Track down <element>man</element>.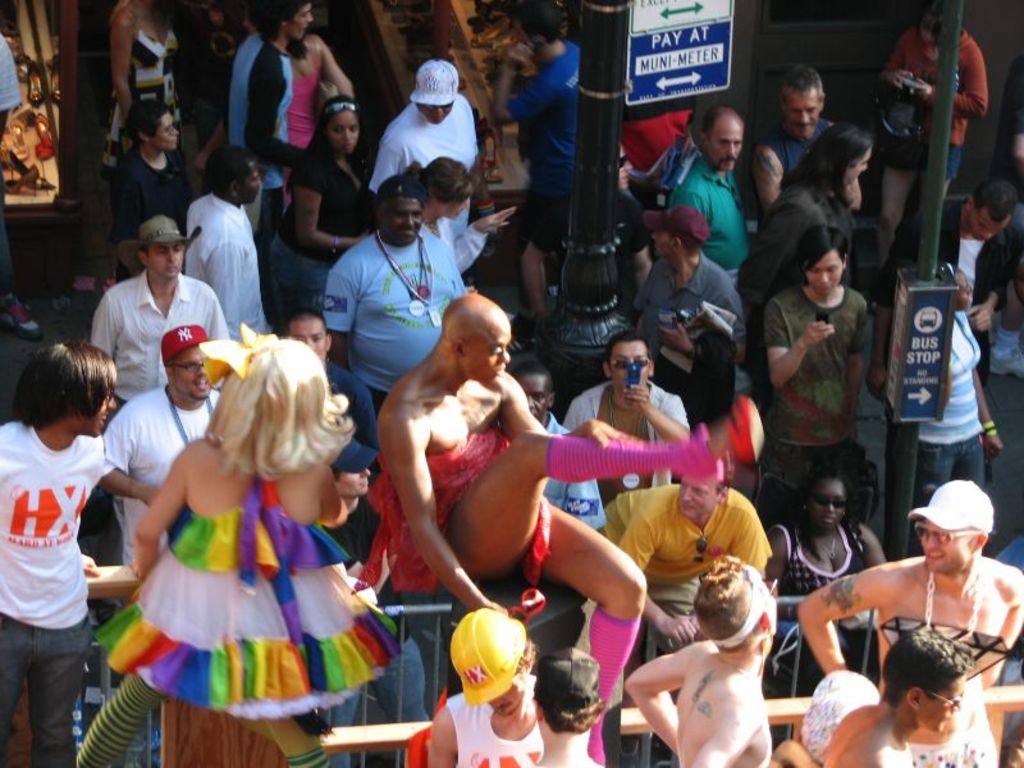
Tracked to locate(672, 101, 745, 282).
